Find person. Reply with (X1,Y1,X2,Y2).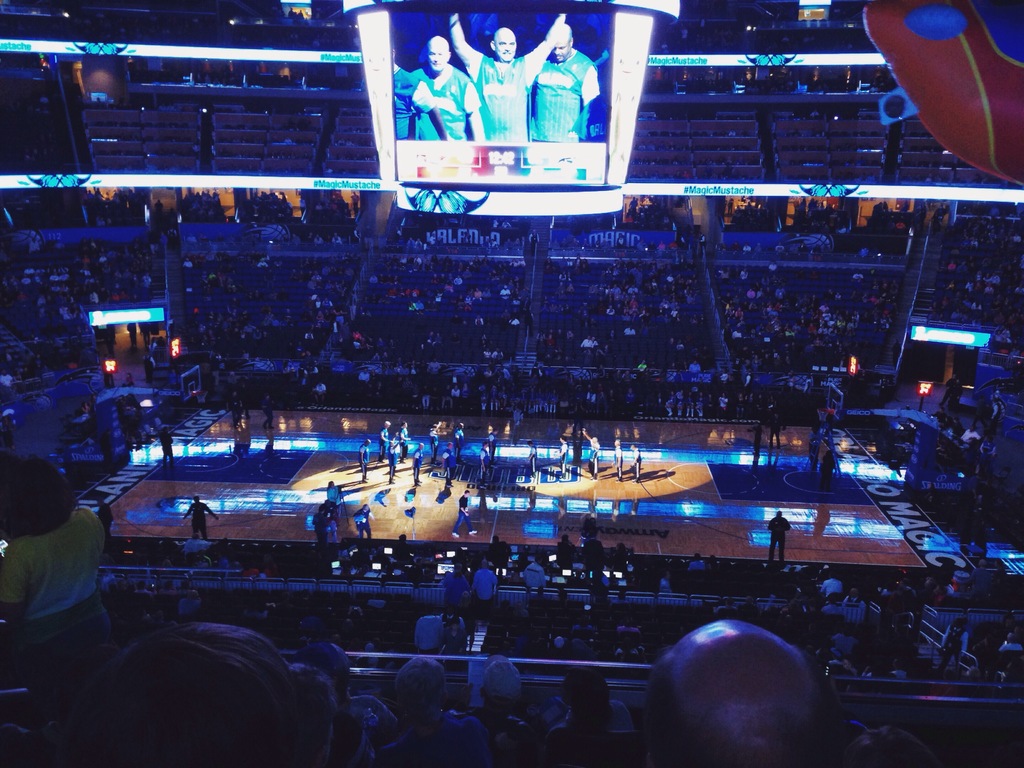
(115,621,305,767).
